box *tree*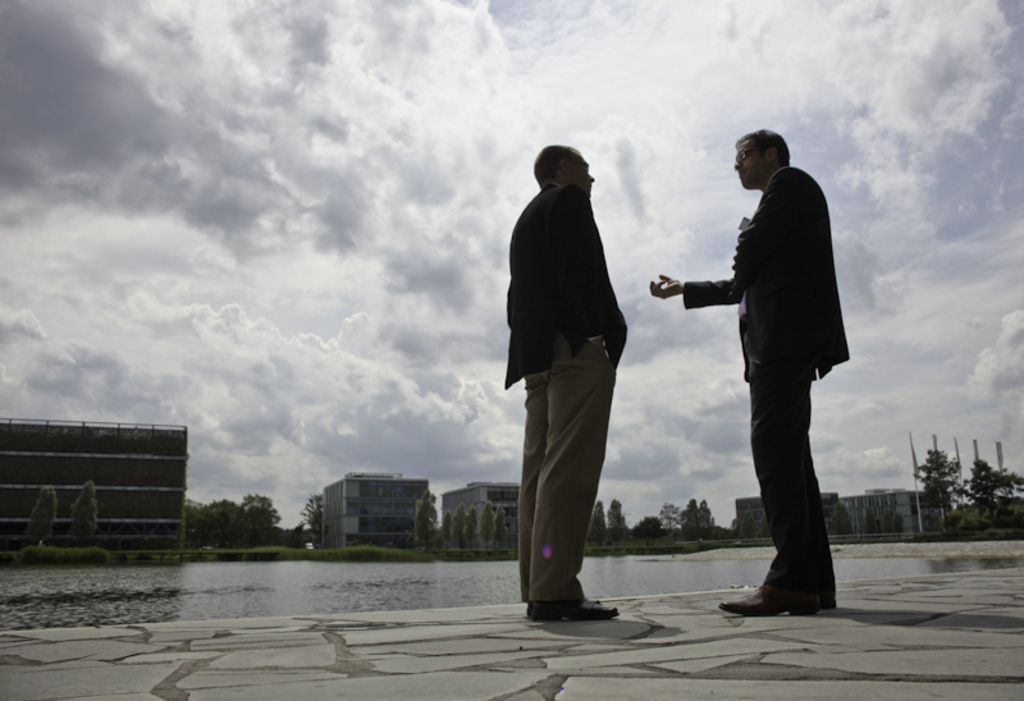
<region>676, 495, 704, 542</region>
